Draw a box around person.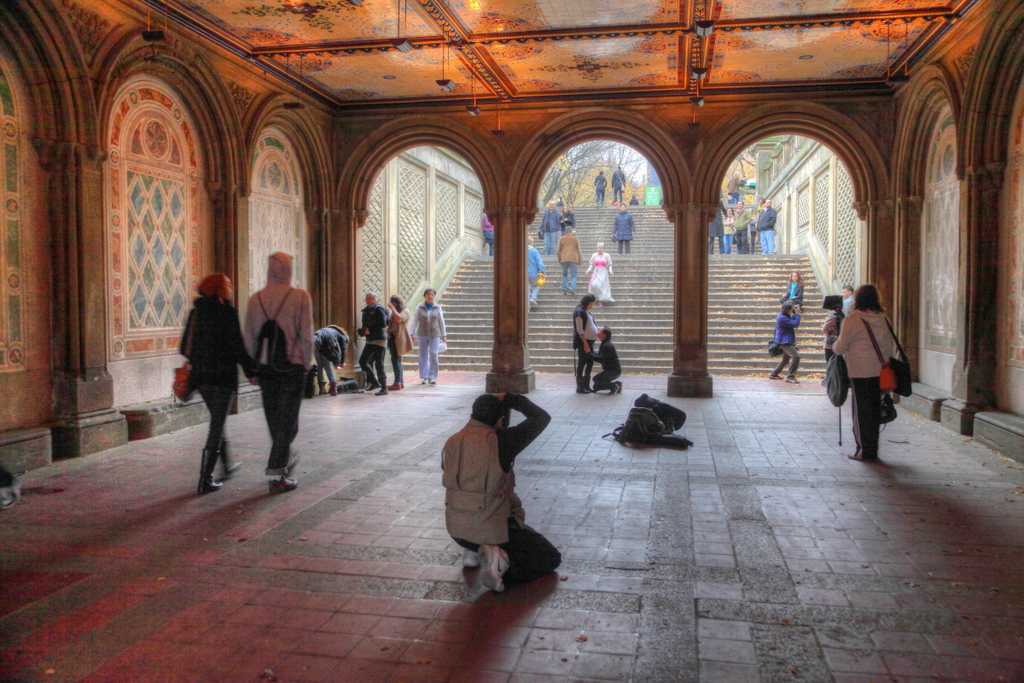
841,260,914,470.
